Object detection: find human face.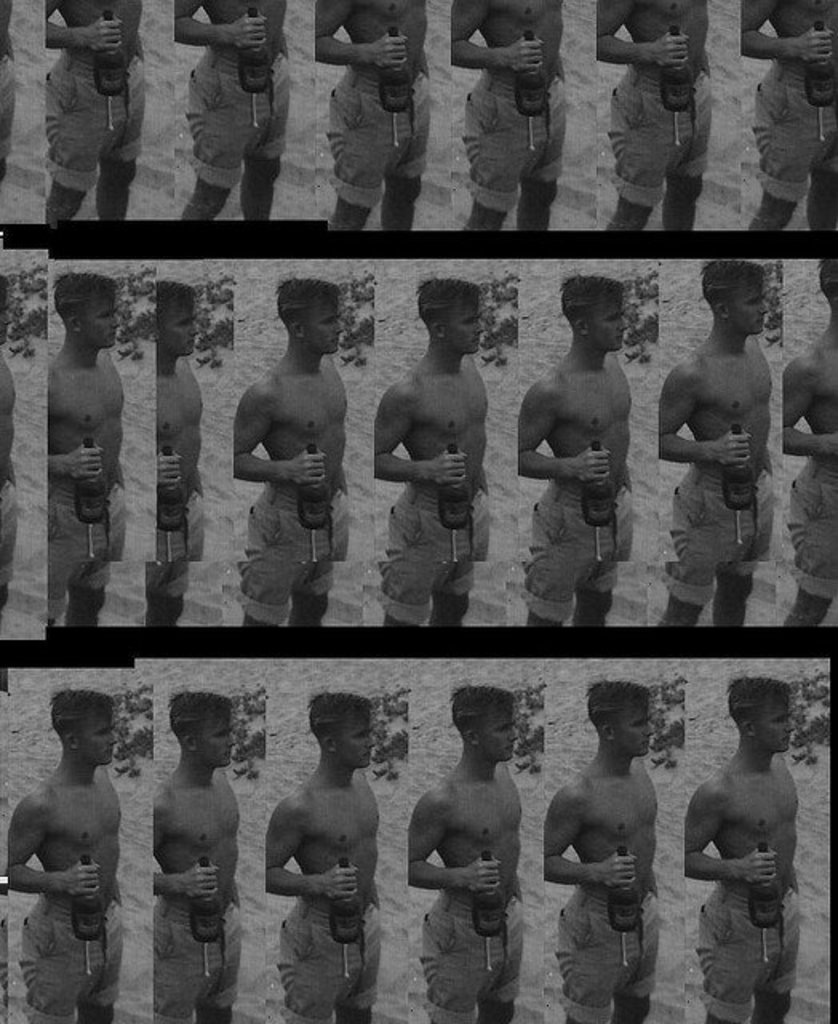
(162, 301, 198, 354).
